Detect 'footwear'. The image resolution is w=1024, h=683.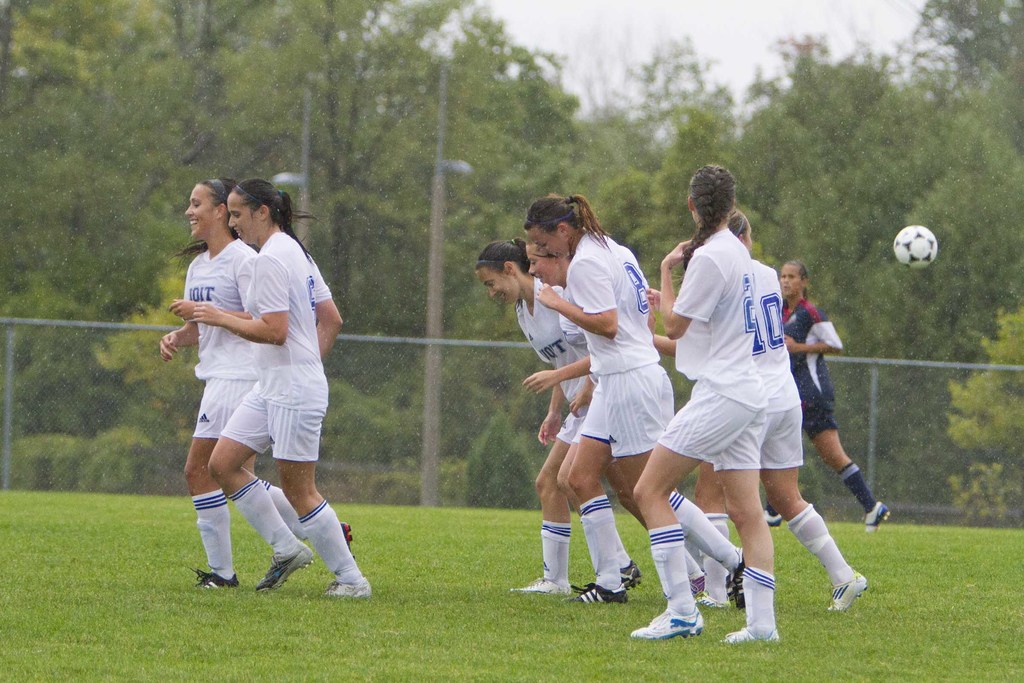
<region>863, 499, 891, 534</region>.
